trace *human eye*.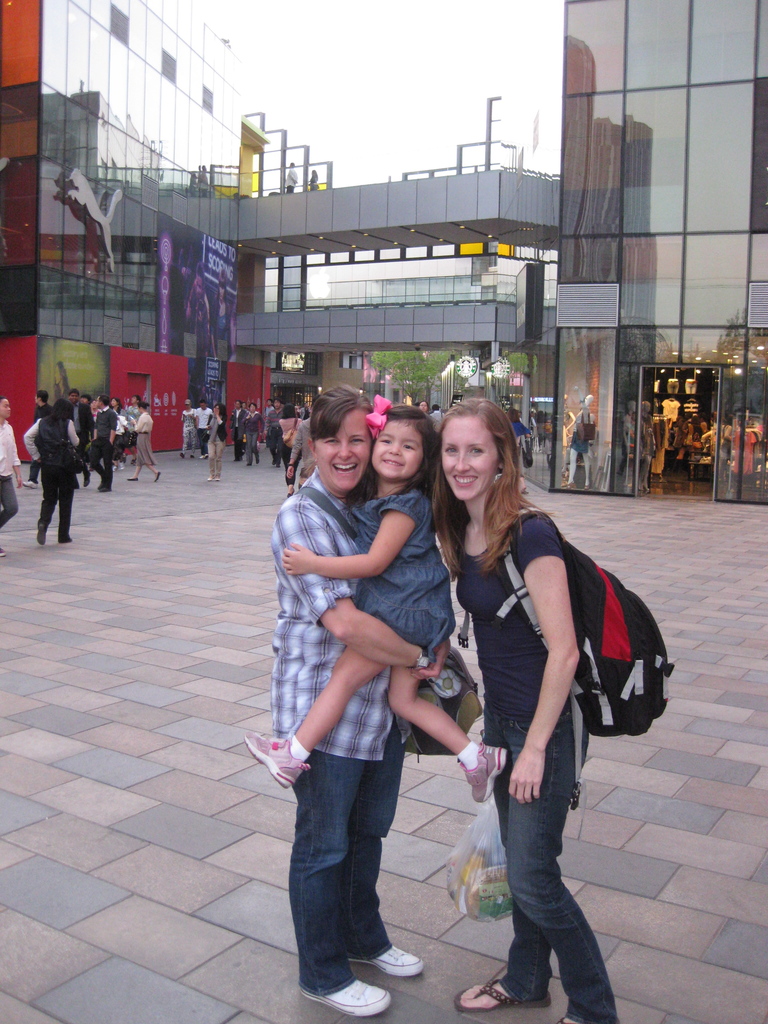
Traced to crop(323, 438, 338, 447).
